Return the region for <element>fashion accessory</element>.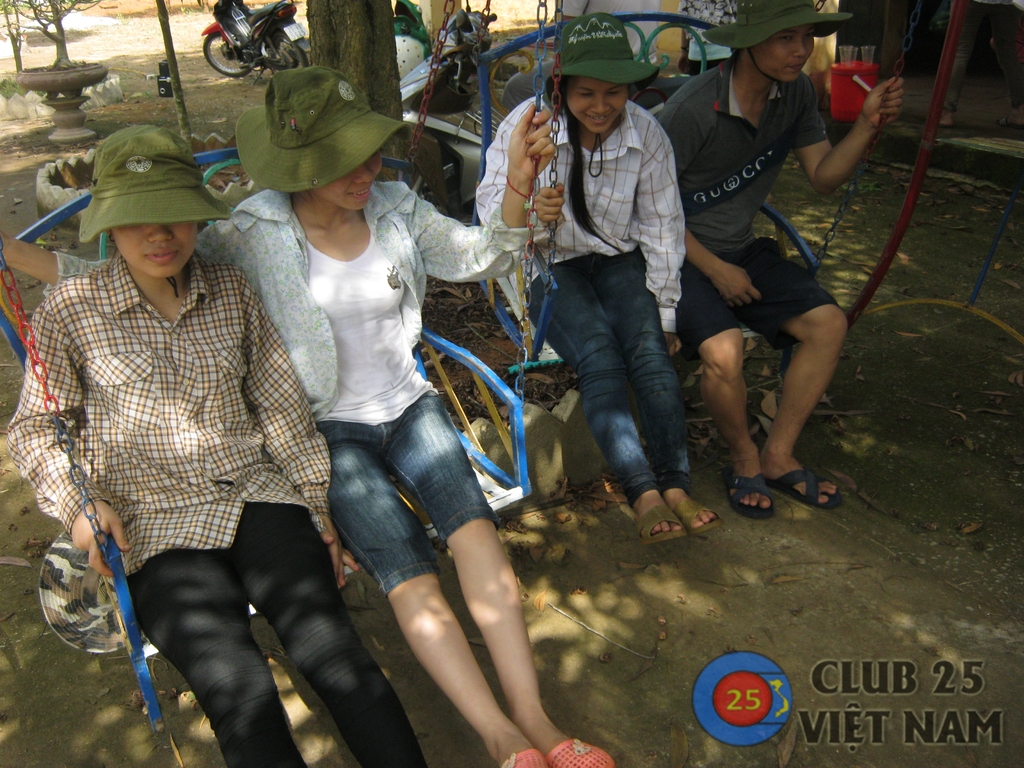
{"left": 541, "top": 12, "right": 660, "bottom": 118}.
